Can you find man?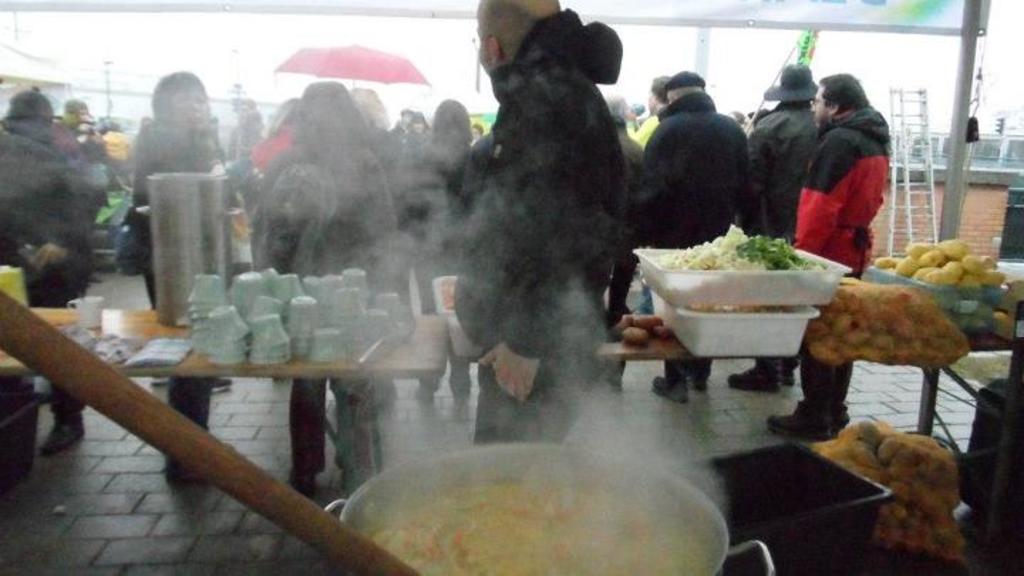
Yes, bounding box: <box>767,75,892,439</box>.
